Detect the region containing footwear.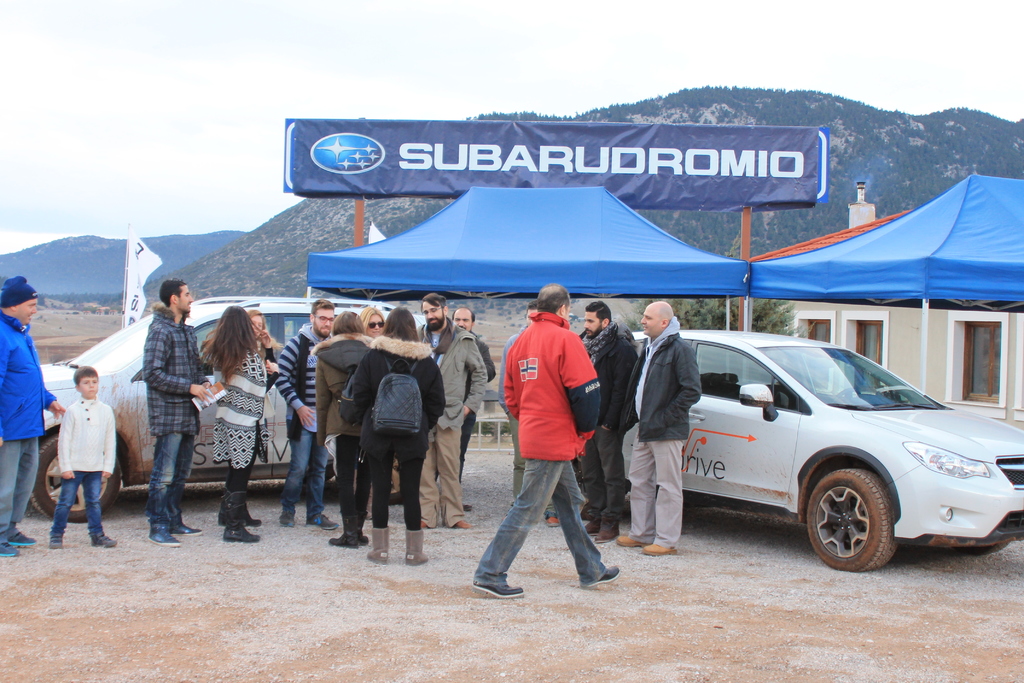
locate(93, 528, 119, 553).
